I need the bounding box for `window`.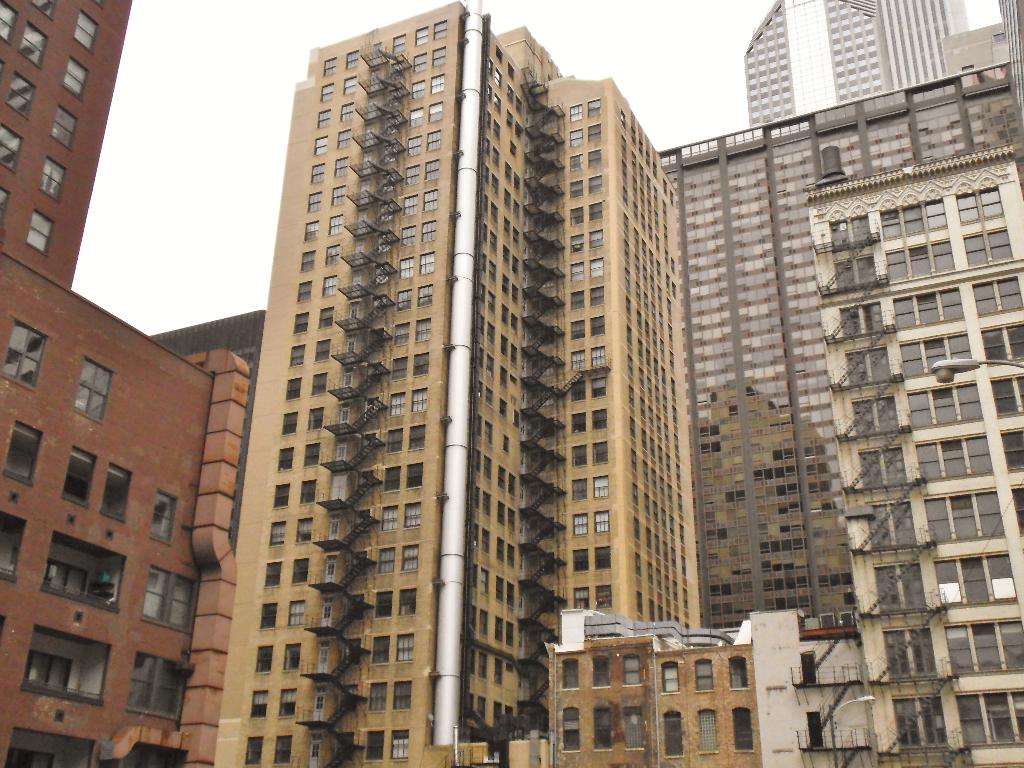
Here it is: 499 472 506 495.
